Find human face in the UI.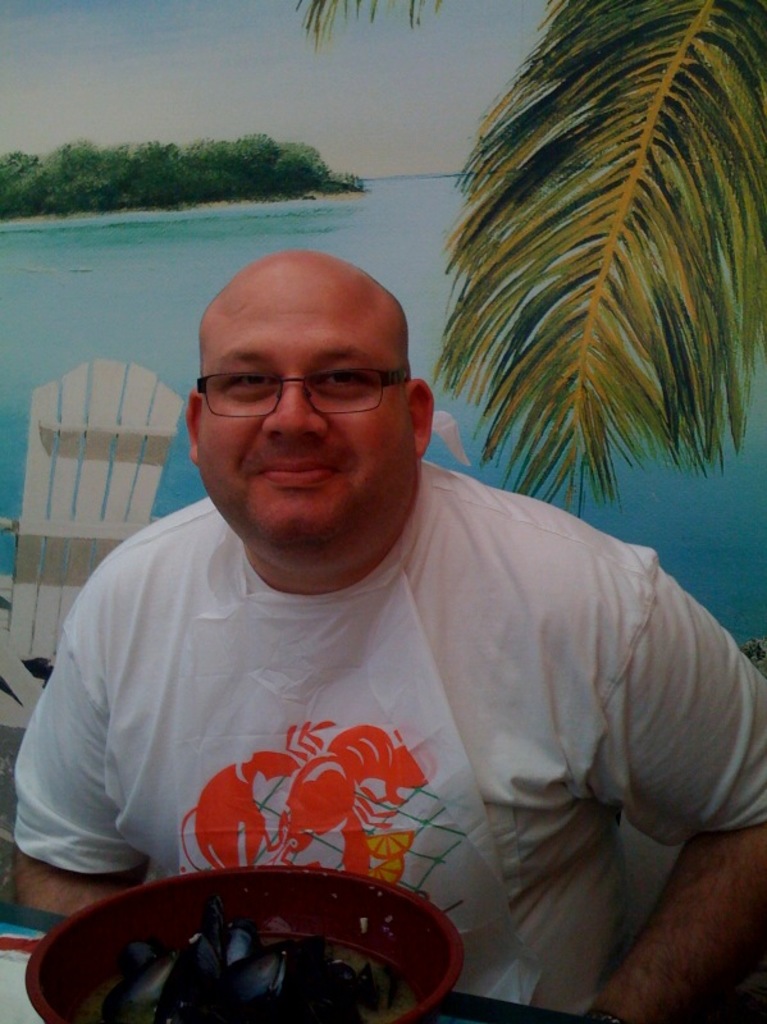
UI element at pyautogui.locateOnScreen(195, 293, 415, 556).
